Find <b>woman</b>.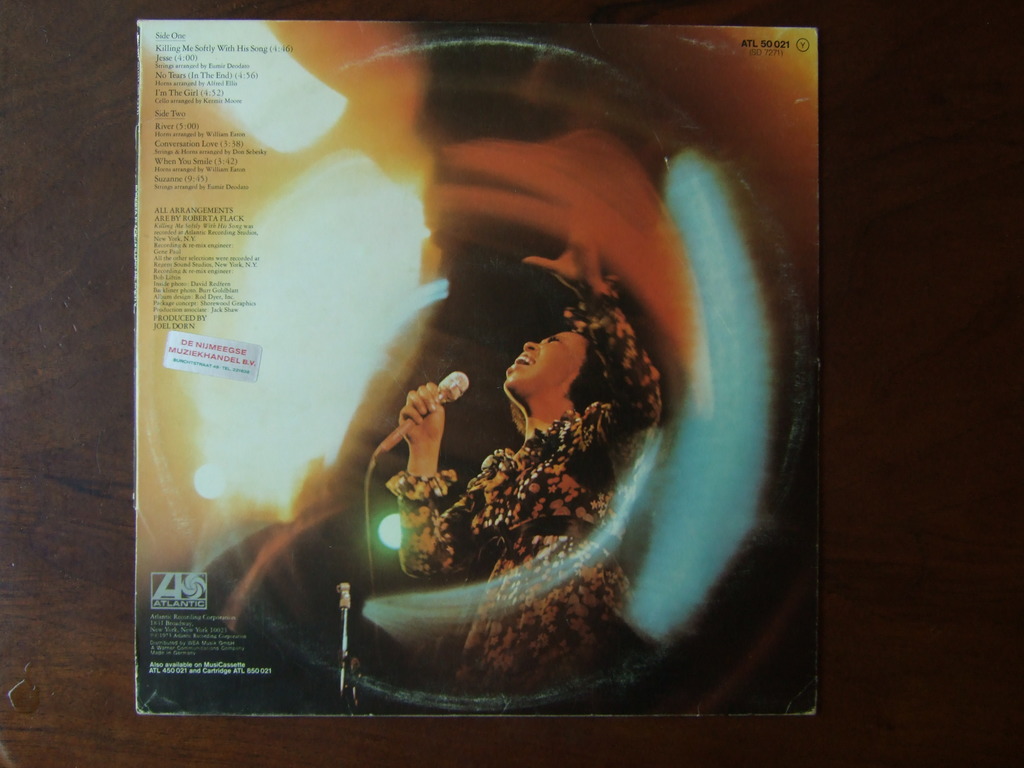
locate(384, 305, 660, 696).
